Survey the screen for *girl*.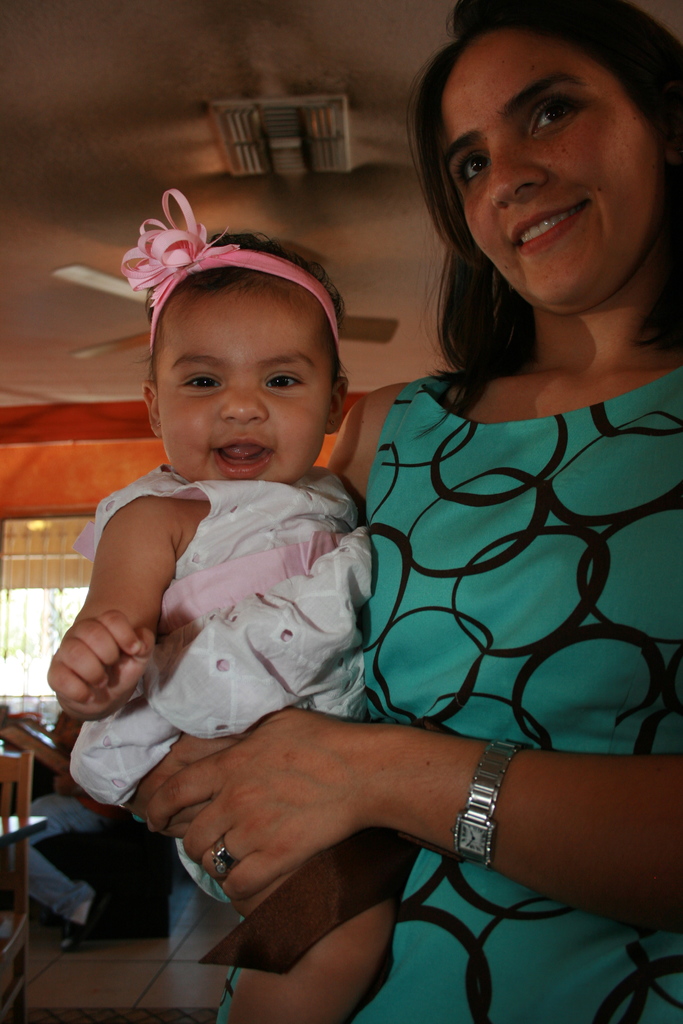
Survey found: bbox=[53, 234, 404, 1023].
